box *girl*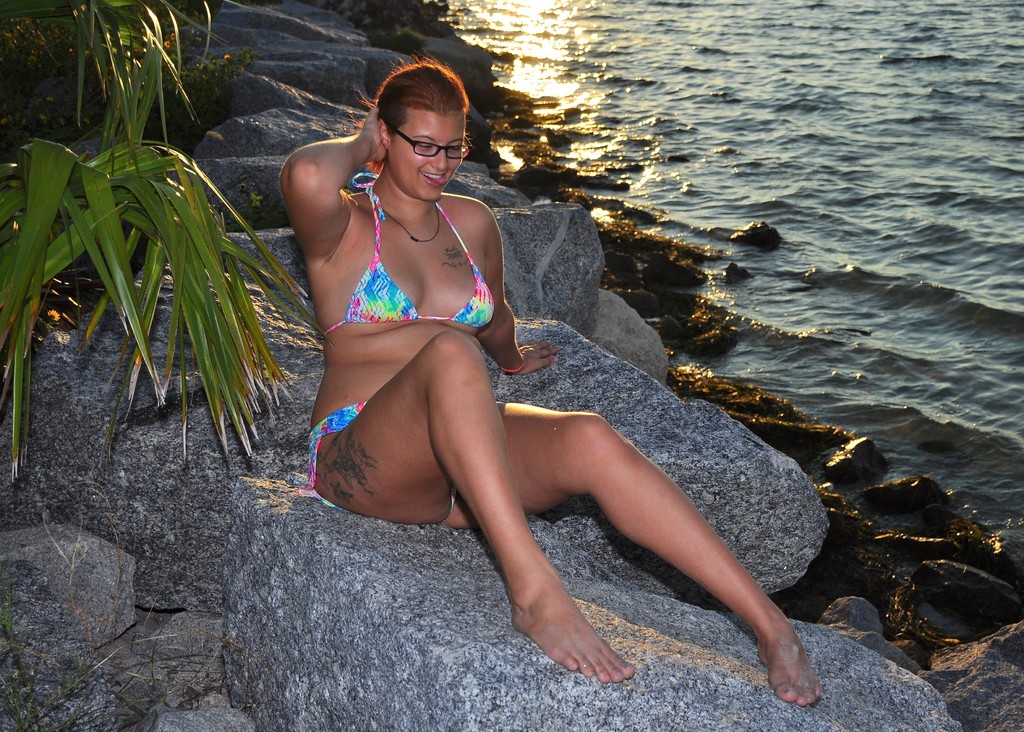
278:53:831:709
